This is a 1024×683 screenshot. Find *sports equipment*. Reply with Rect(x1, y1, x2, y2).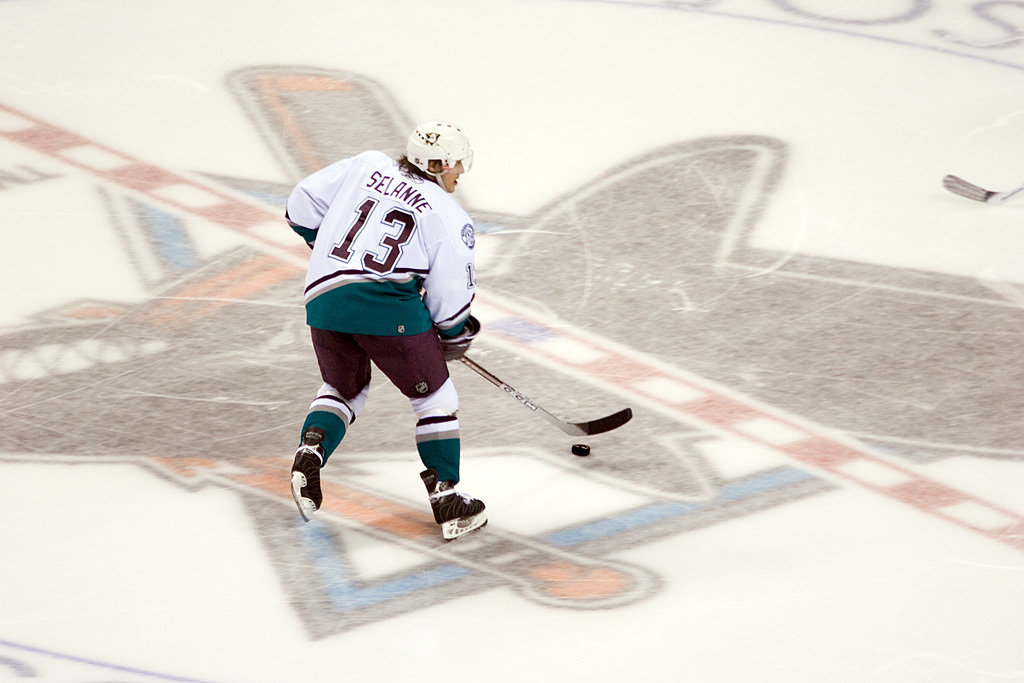
Rect(290, 431, 322, 522).
